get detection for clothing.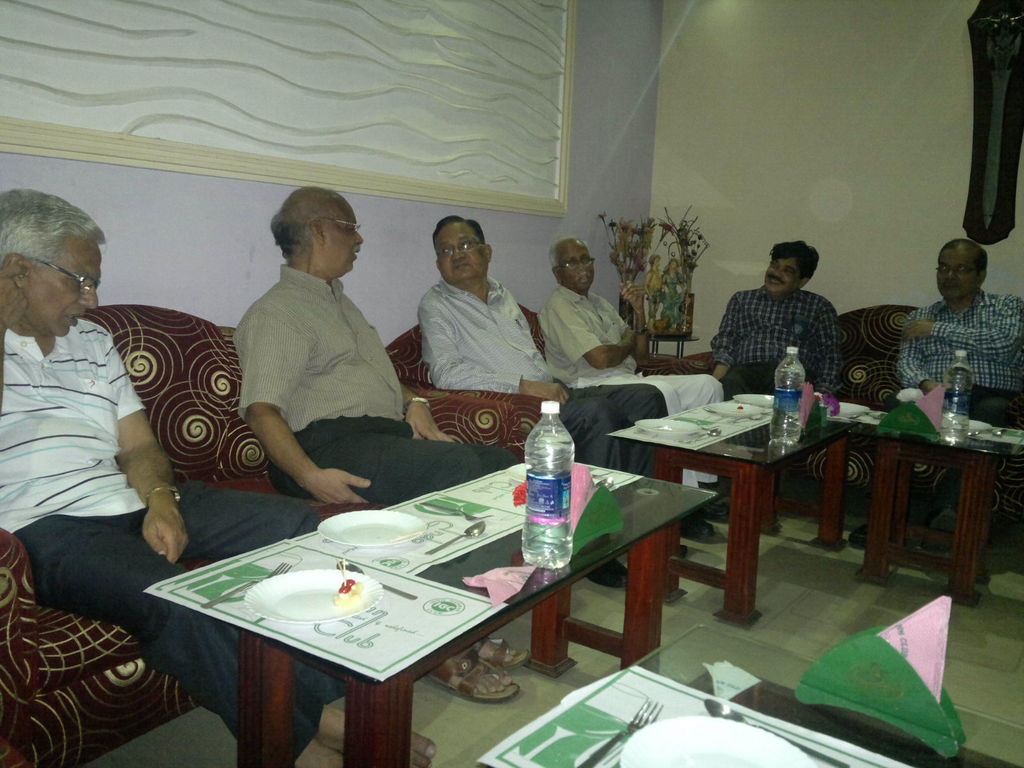
Detection: x1=414, y1=276, x2=666, y2=479.
